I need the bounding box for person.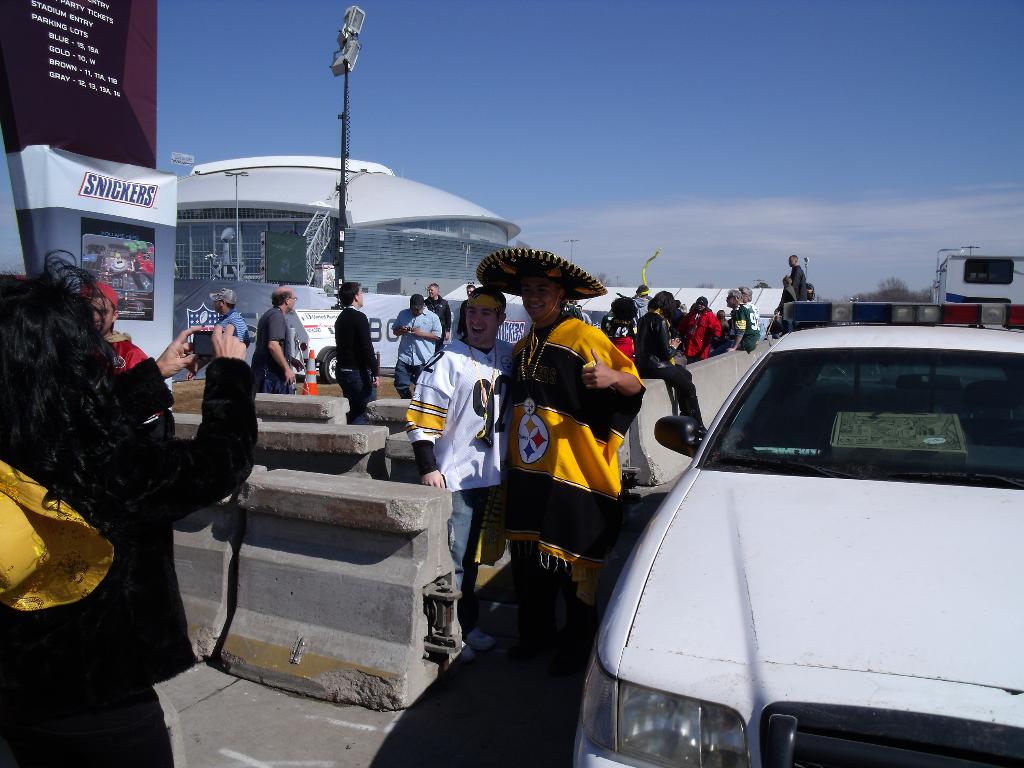
Here it is: bbox=(501, 262, 650, 582).
